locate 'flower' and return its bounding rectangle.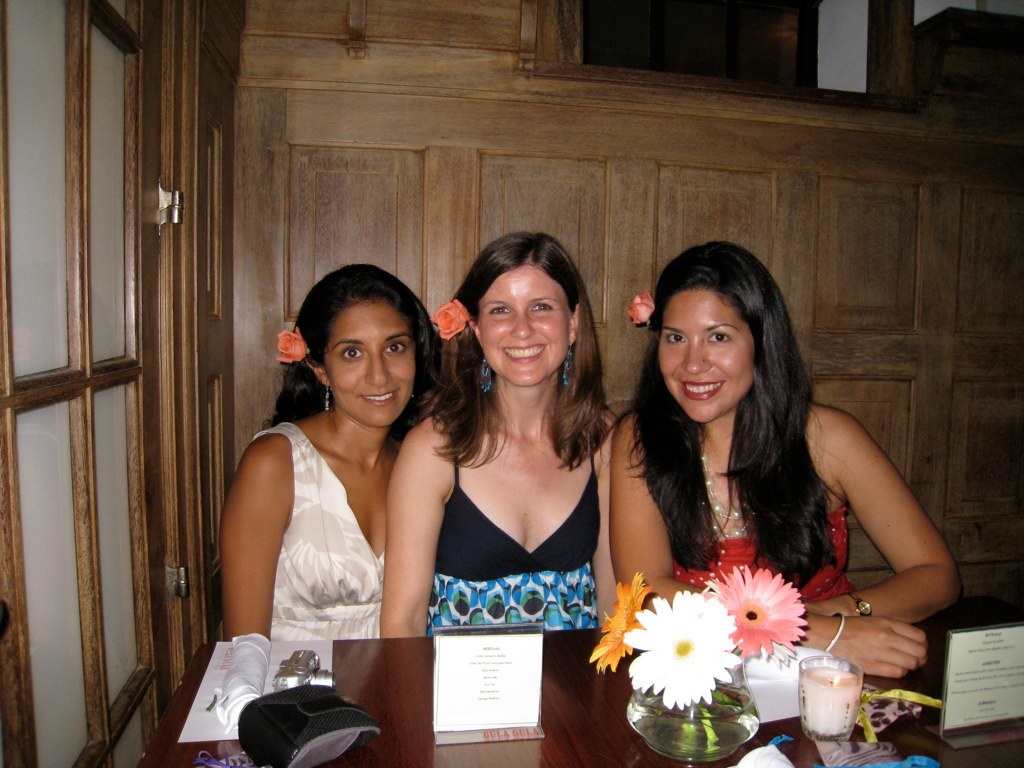
[274,323,306,362].
